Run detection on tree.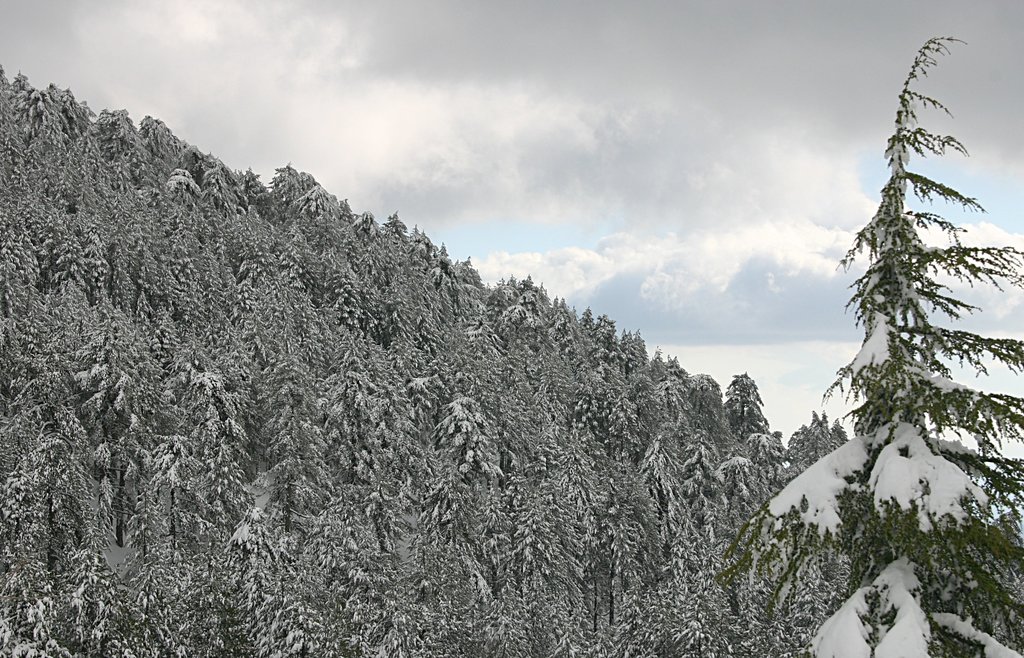
Result: {"left": 753, "top": 77, "right": 989, "bottom": 625}.
